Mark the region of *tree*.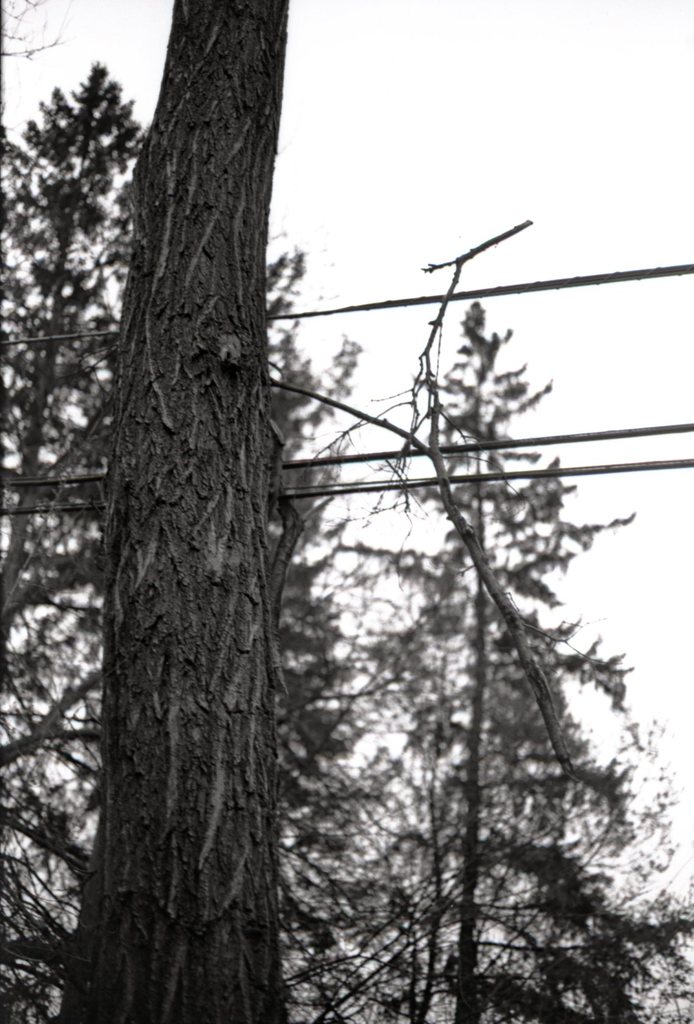
Region: (left=11, top=88, right=679, bottom=1012).
